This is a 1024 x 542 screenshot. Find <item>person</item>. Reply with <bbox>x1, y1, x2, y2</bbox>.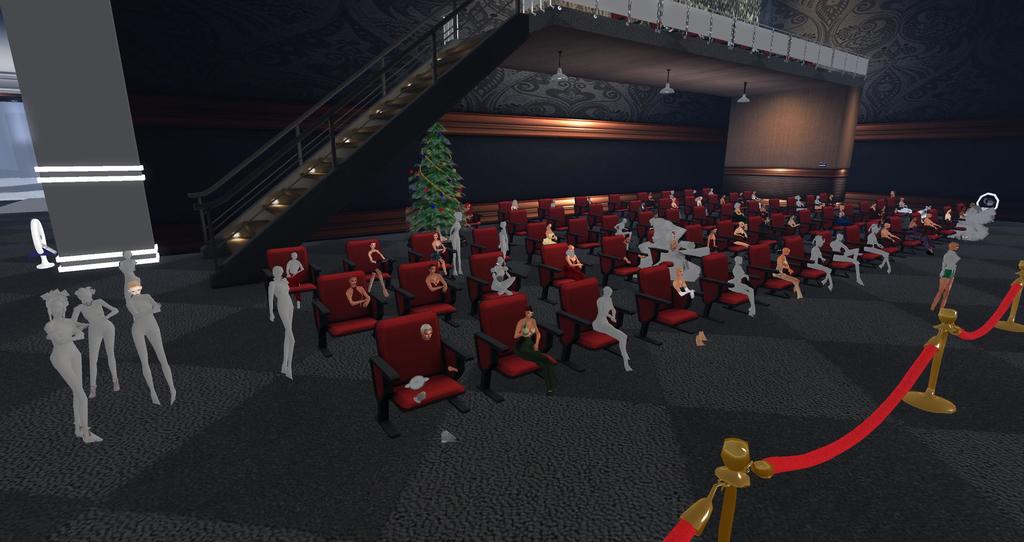
<bbox>40, 285, 103, 442</bbox>.
